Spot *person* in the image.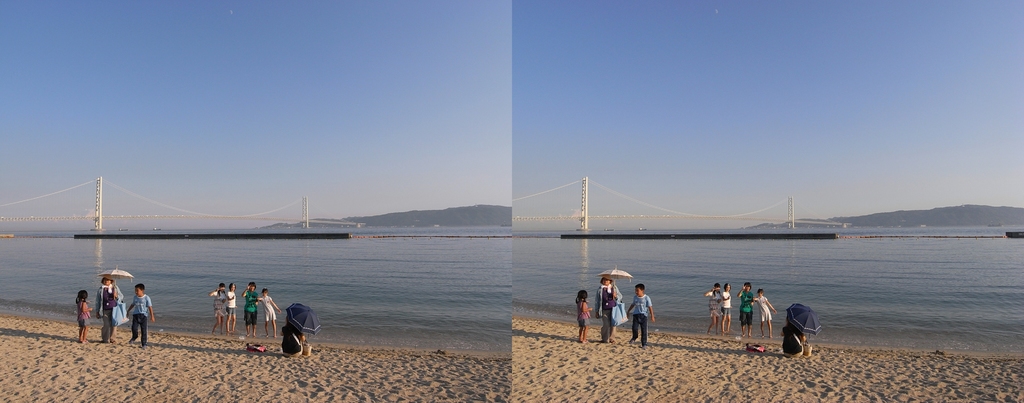
*person* found at 243, 278, 258, 333.
